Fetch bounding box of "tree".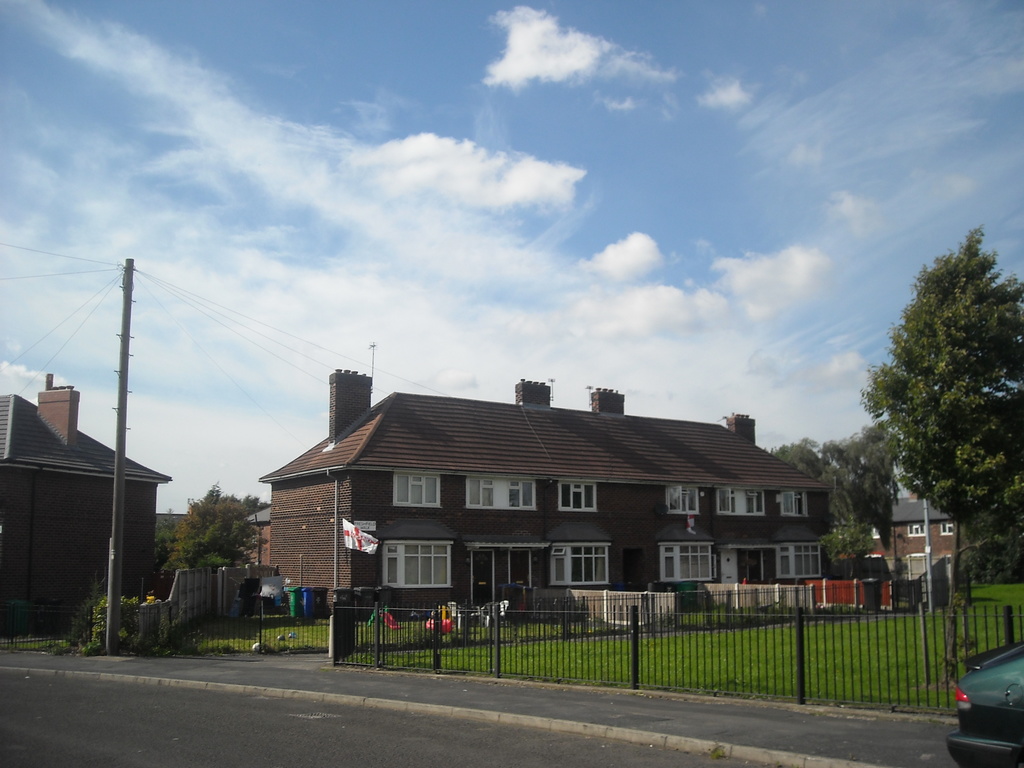
Bbox: [156, 479, 268, 596].
